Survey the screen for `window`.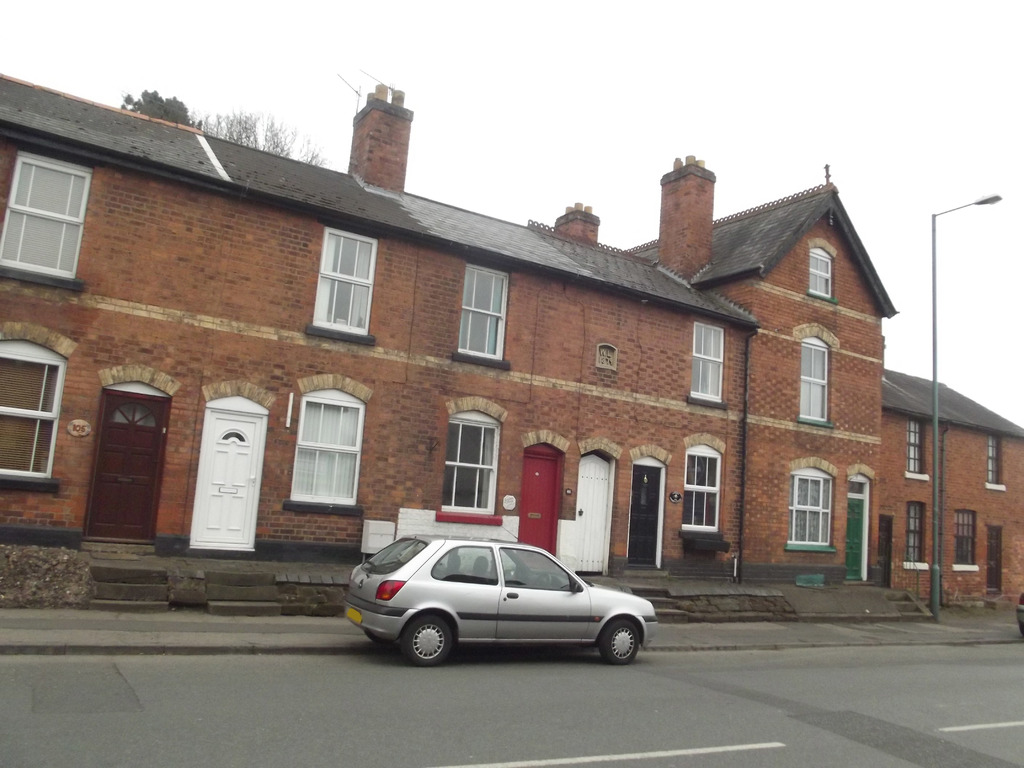
Survey found: box=[284, 370, 378, 518].
